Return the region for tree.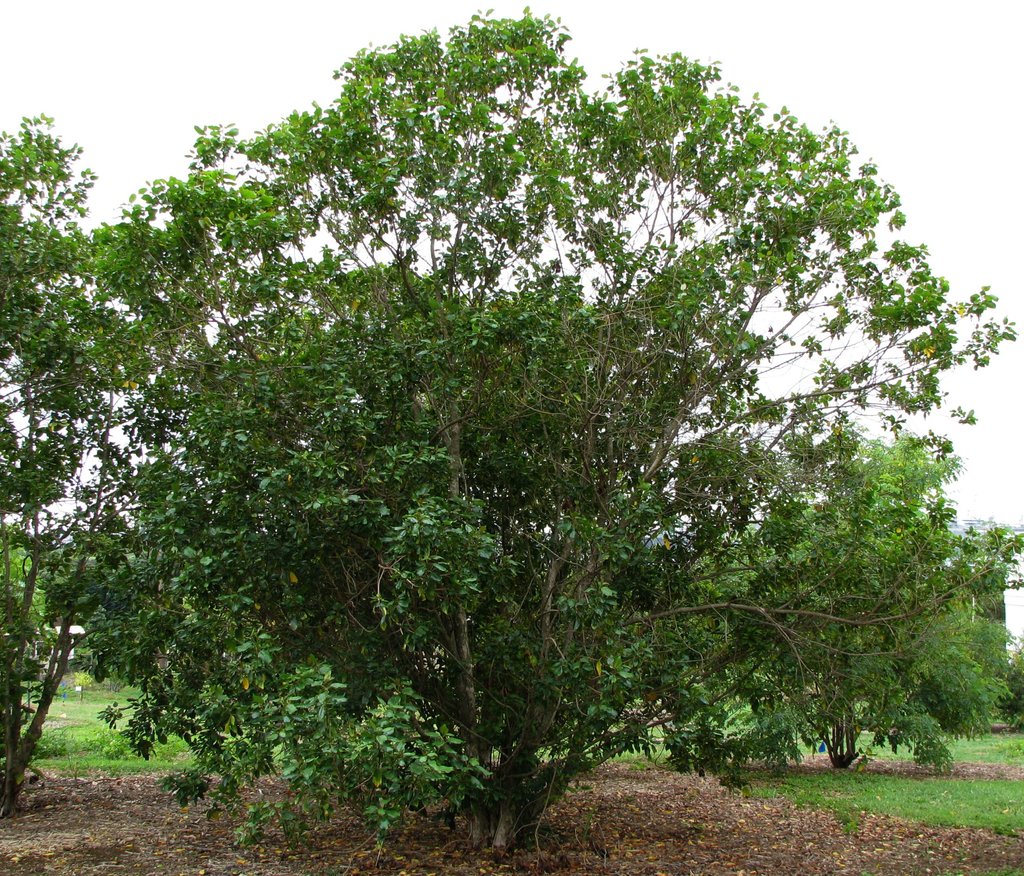
x1=41, y1=0, x2=1023, y2=874.
